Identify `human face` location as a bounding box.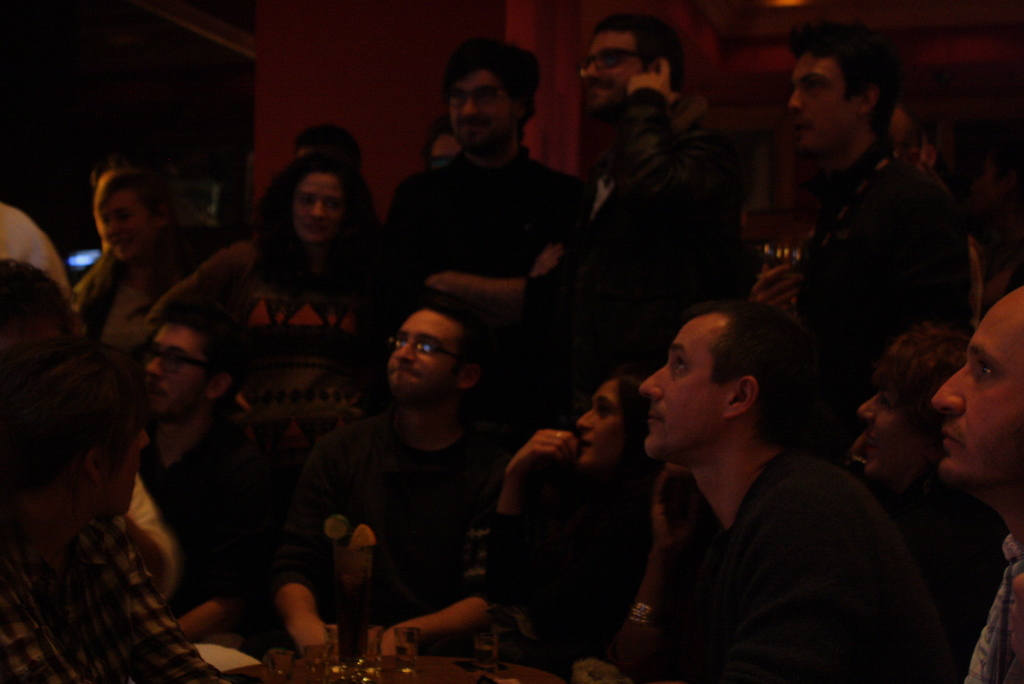
<region>639, 316, 724, 458</region>.
